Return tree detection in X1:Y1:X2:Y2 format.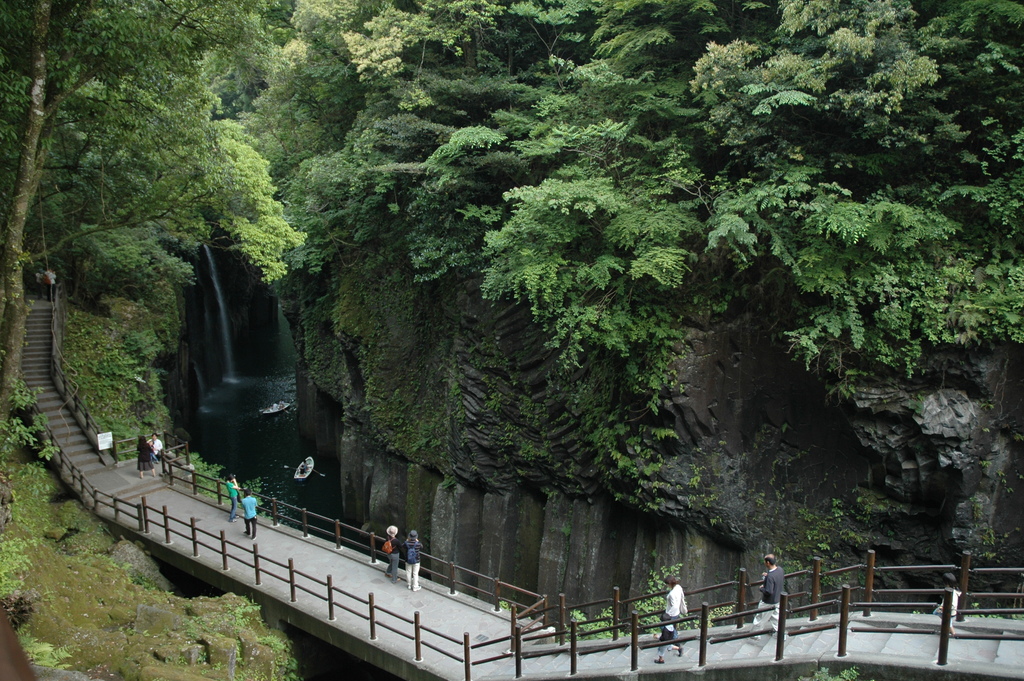
58:135:307:308.
